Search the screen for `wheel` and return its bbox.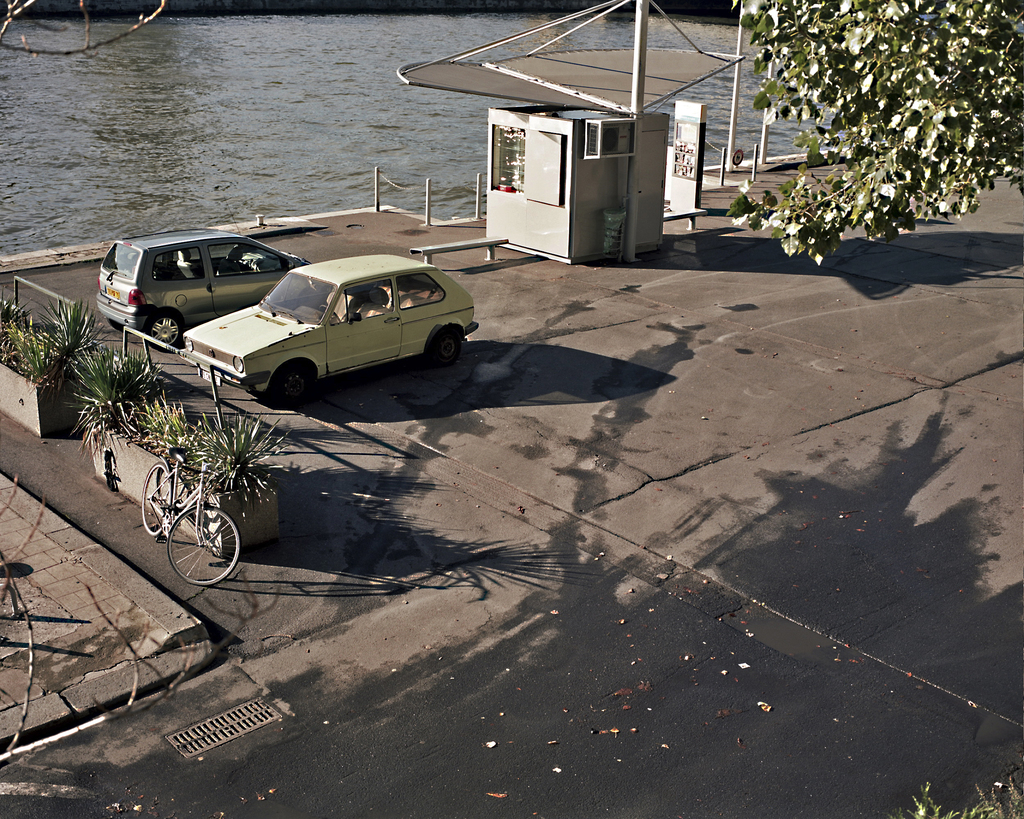
Found: bbox=(161, 498, 243, 584).
